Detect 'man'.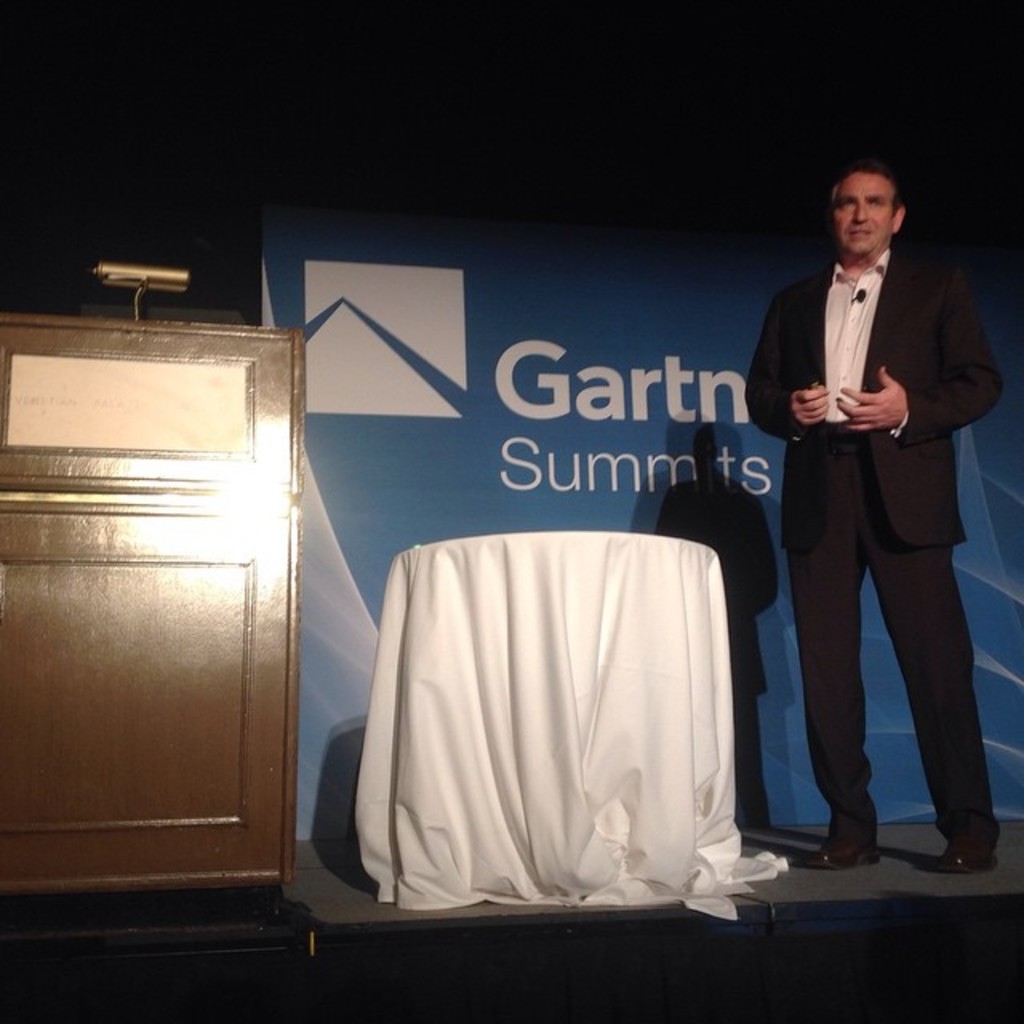
Detected at [left=746, top=139, right=989, bottom=898].
